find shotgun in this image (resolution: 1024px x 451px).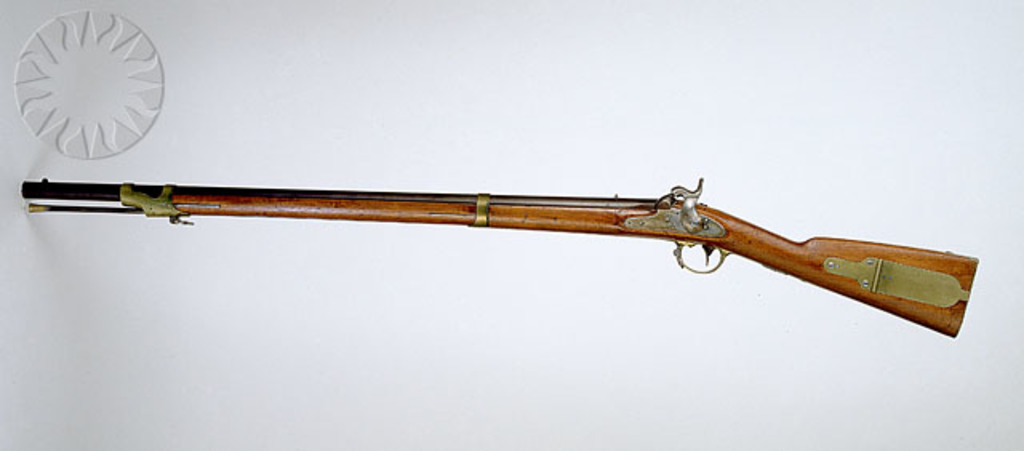
Rect(0, 163, 914, 337).
